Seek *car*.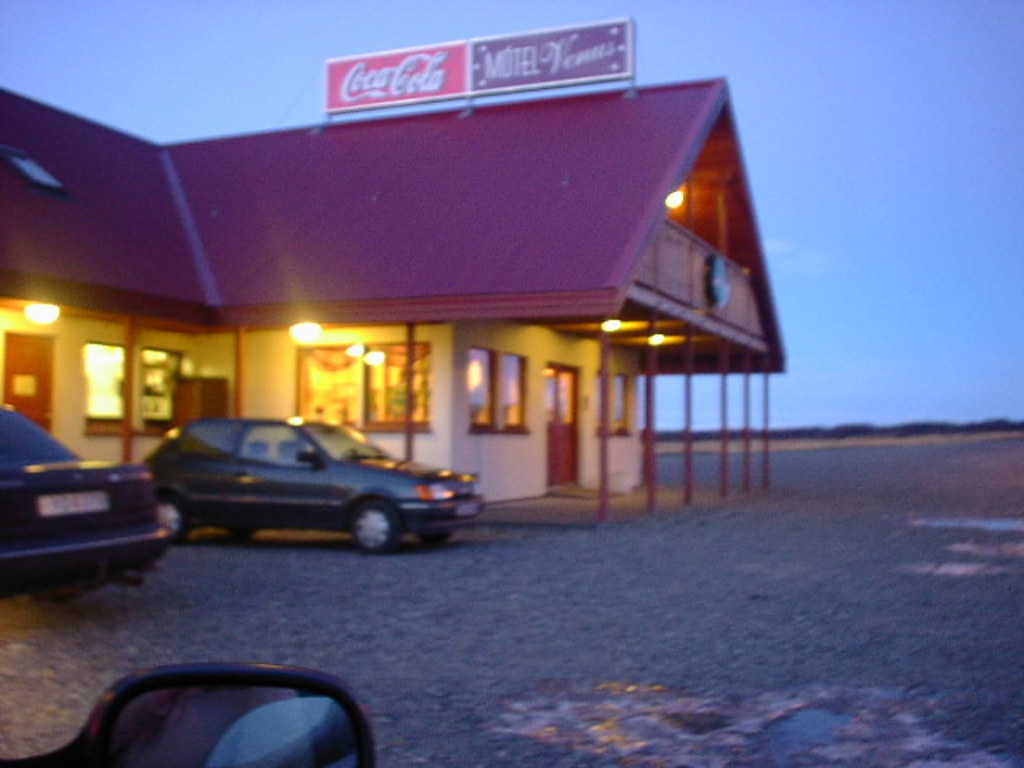
{"left": 136, "top": 411, "right": 483, "bottom": 552}.
